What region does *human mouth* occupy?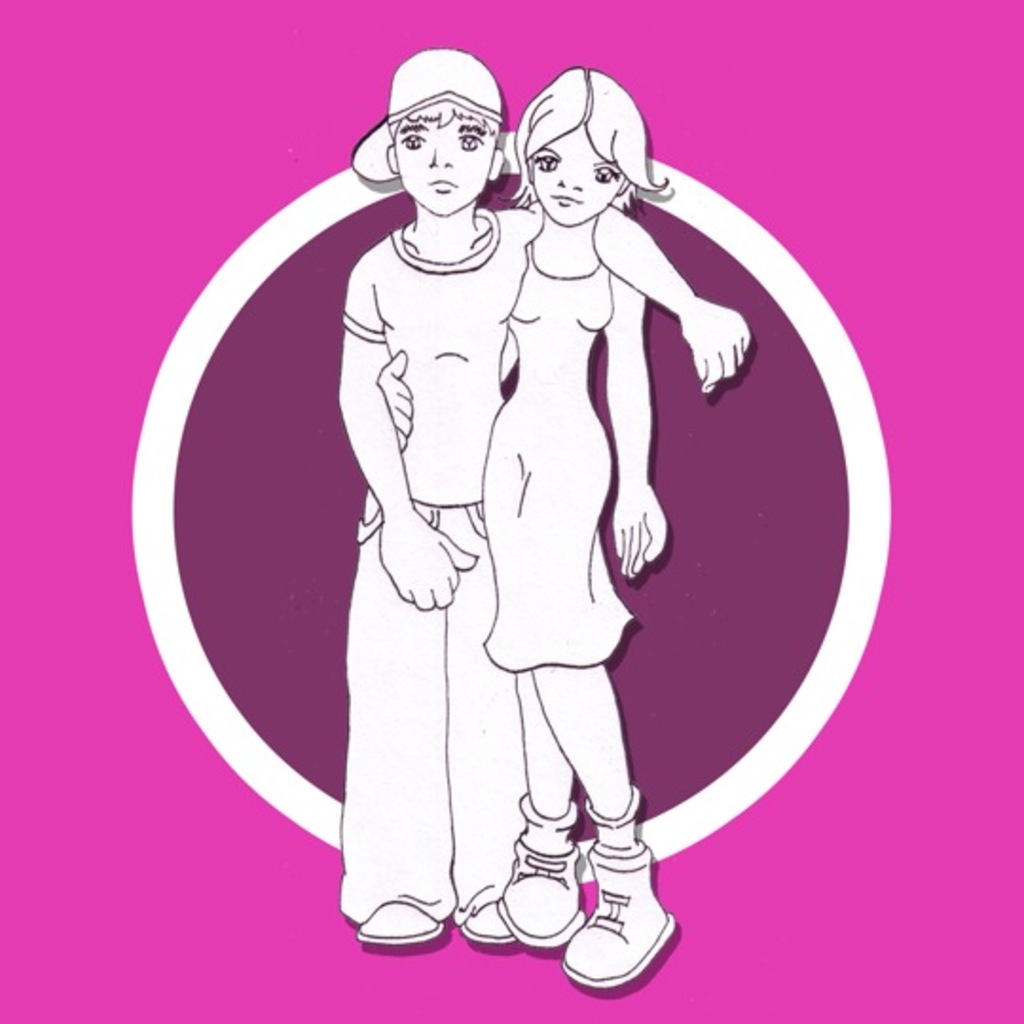
bbox(550, 190, 586, 209).
